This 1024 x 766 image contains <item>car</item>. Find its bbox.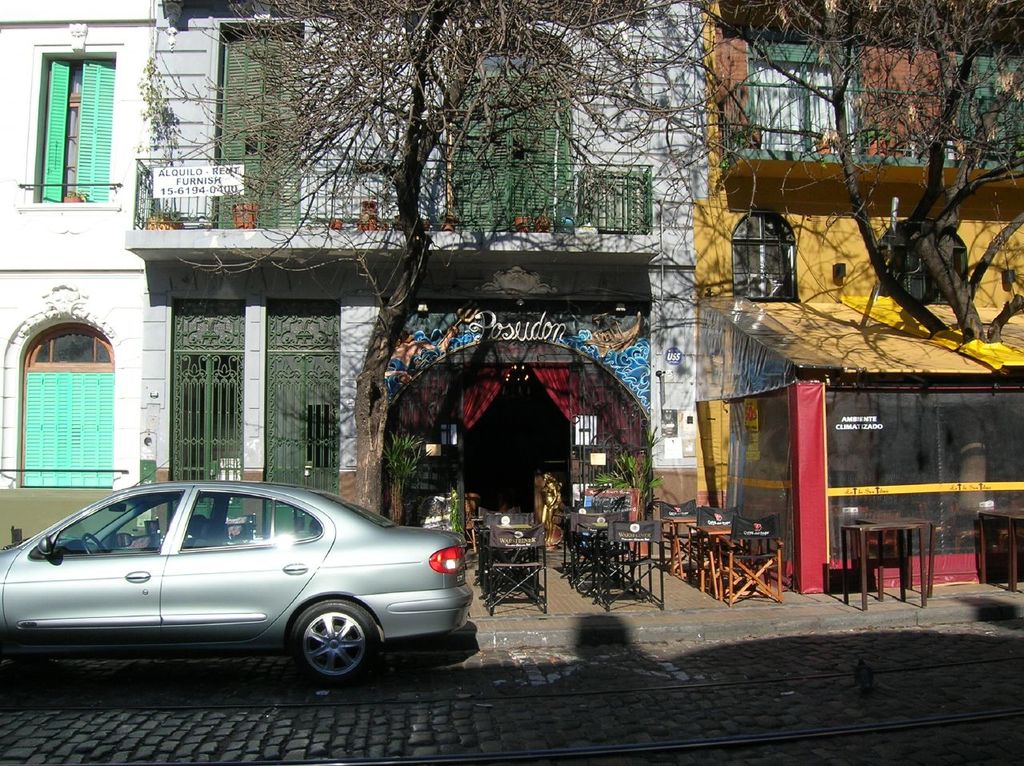
[0,455,474,688].
